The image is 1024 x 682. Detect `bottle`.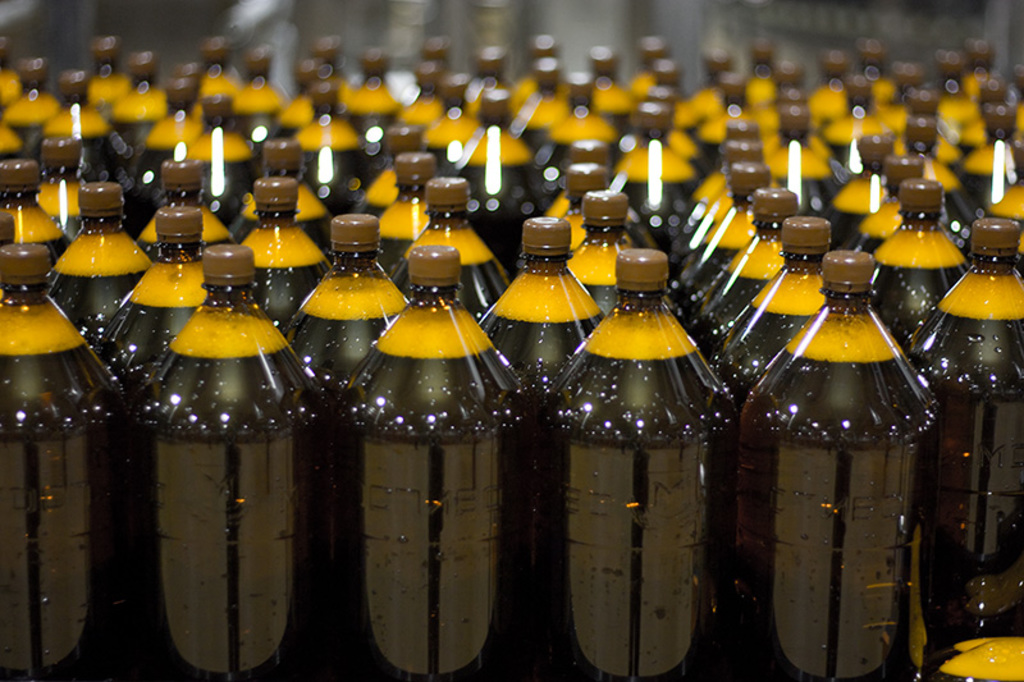
Detection: 534, 73, 628, 177.
